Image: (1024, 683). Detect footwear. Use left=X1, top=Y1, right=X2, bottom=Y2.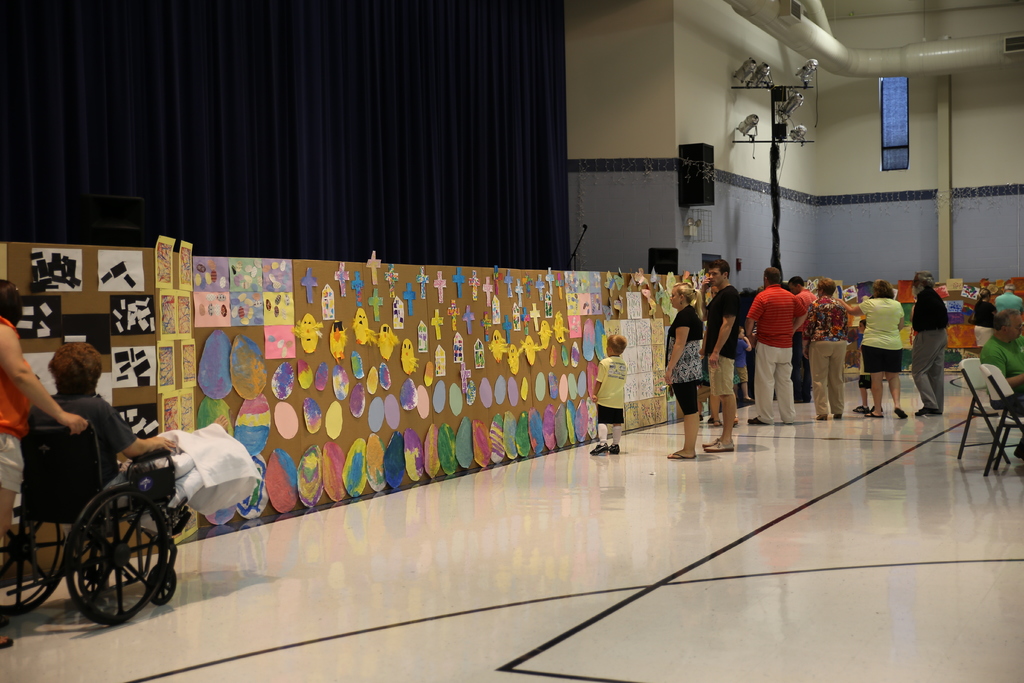
left=706, top=438, right=736, bottom=451.
